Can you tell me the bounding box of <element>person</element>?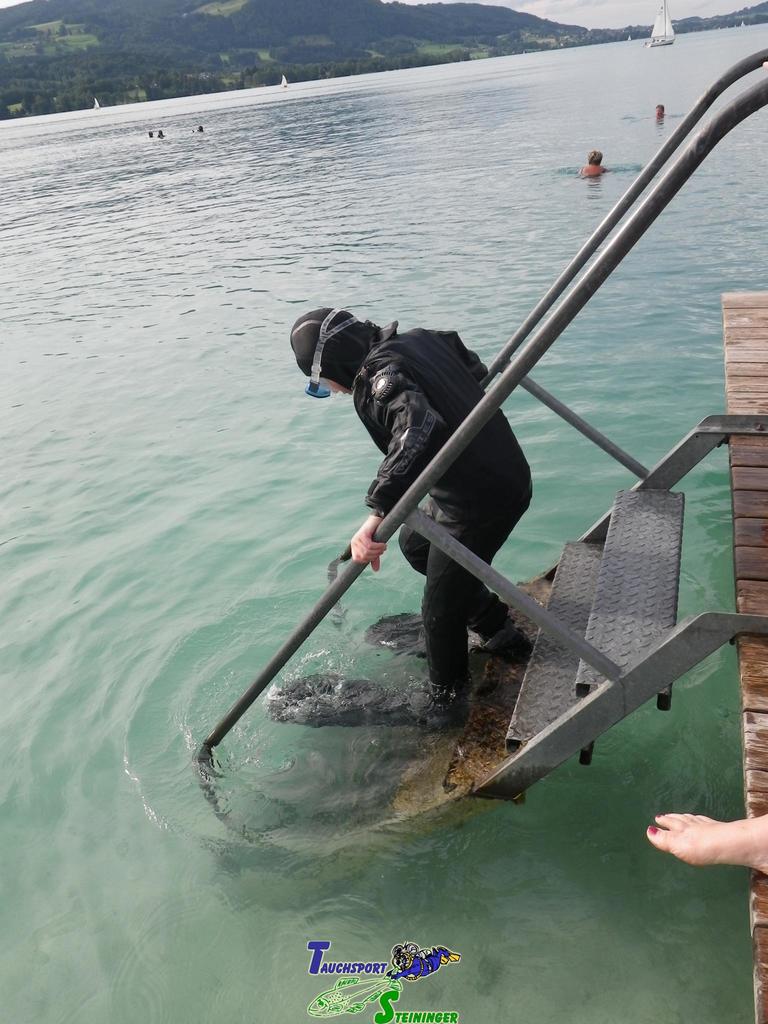
rect(579, 150, 605, 177).
